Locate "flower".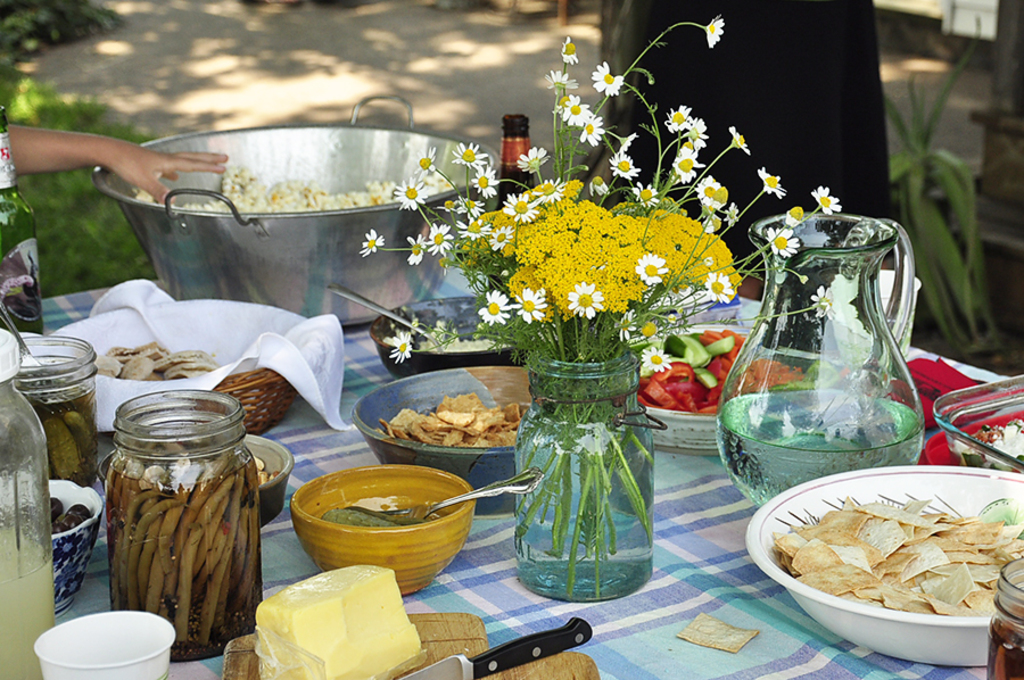
Bounding box: locate(811, 186, 843, 215).
